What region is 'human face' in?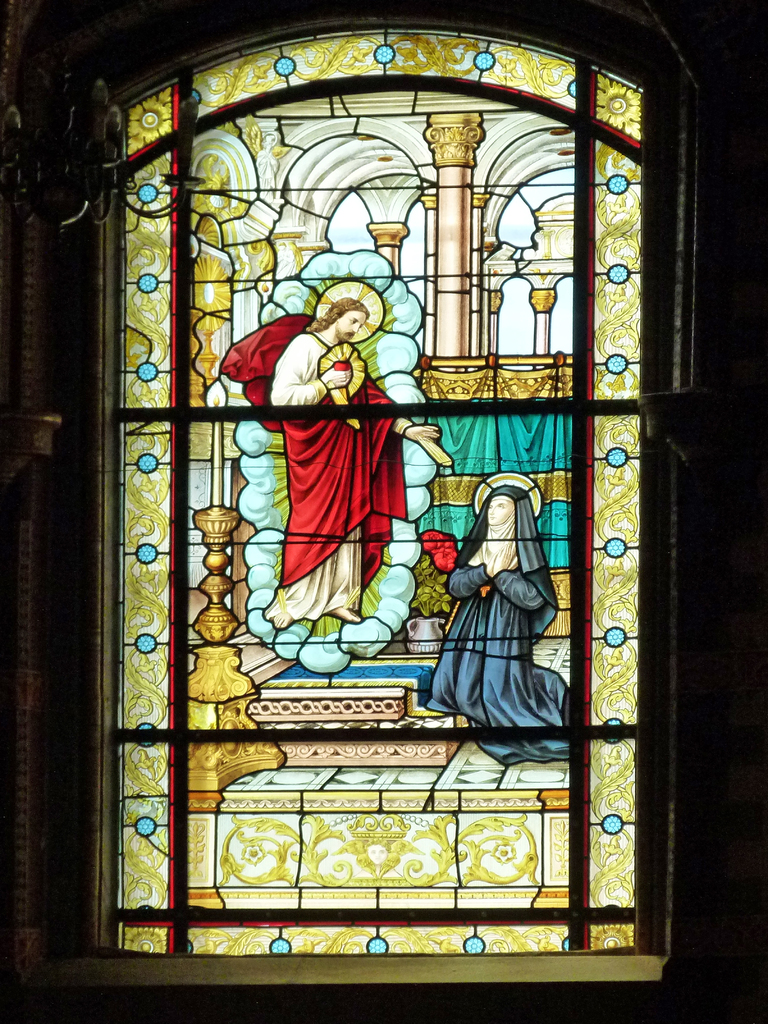
(x1=488, y1=495, x2=516, y2=528).
